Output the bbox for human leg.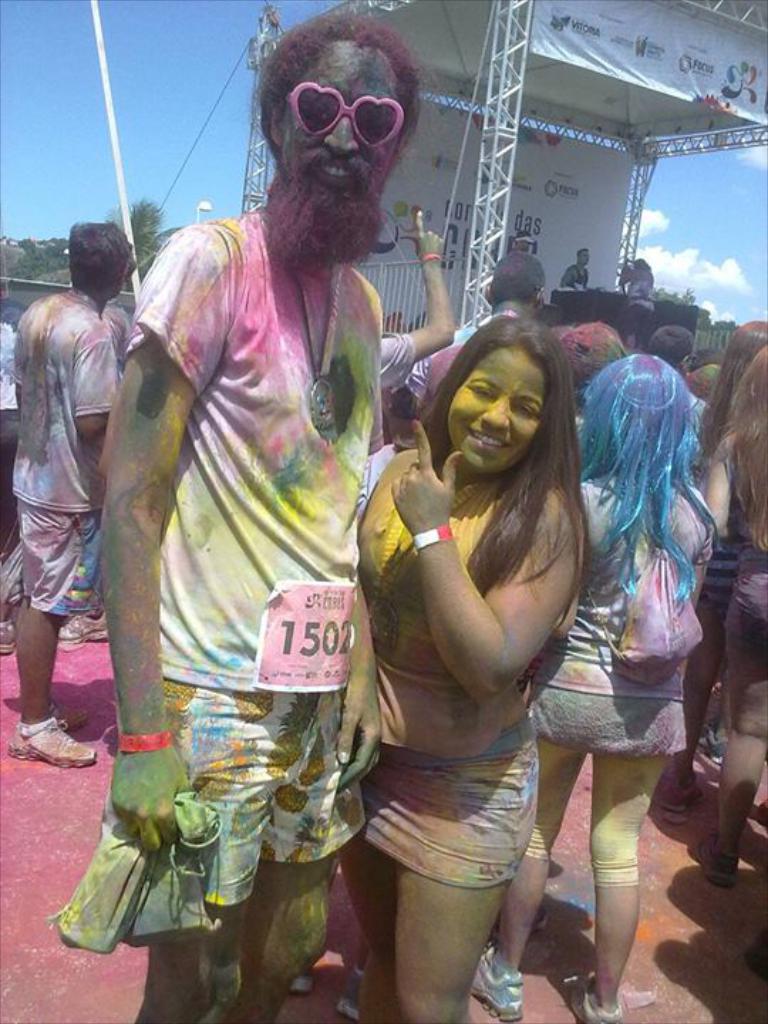
BBox(144, 849, 321, 1023).
